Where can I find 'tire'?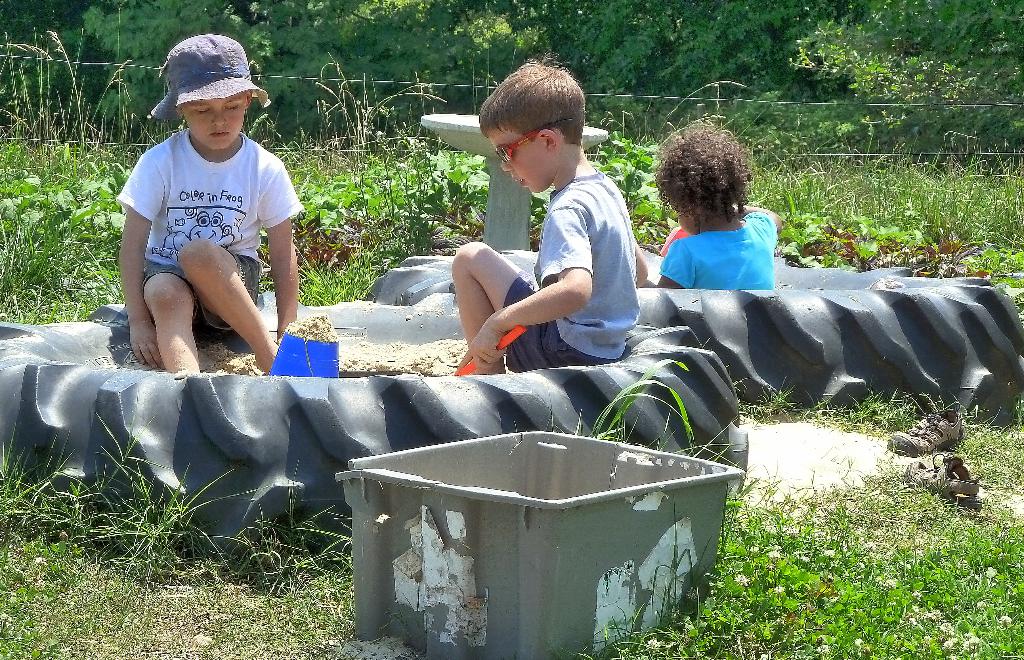
You can find it at 366 248 1023 423.
